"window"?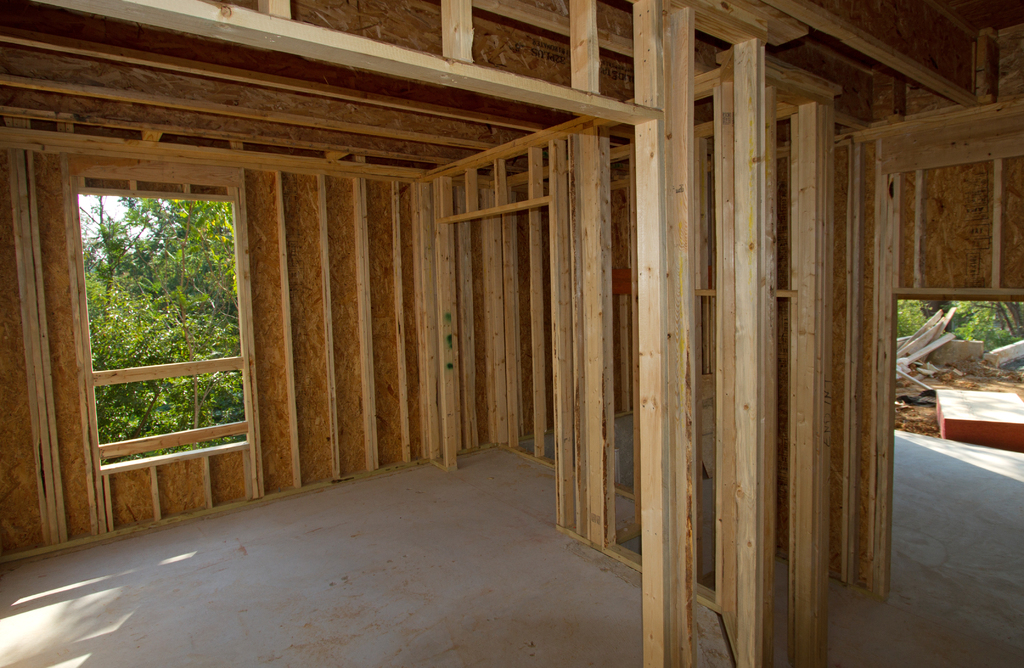
box(64, 141, 255, 475)
